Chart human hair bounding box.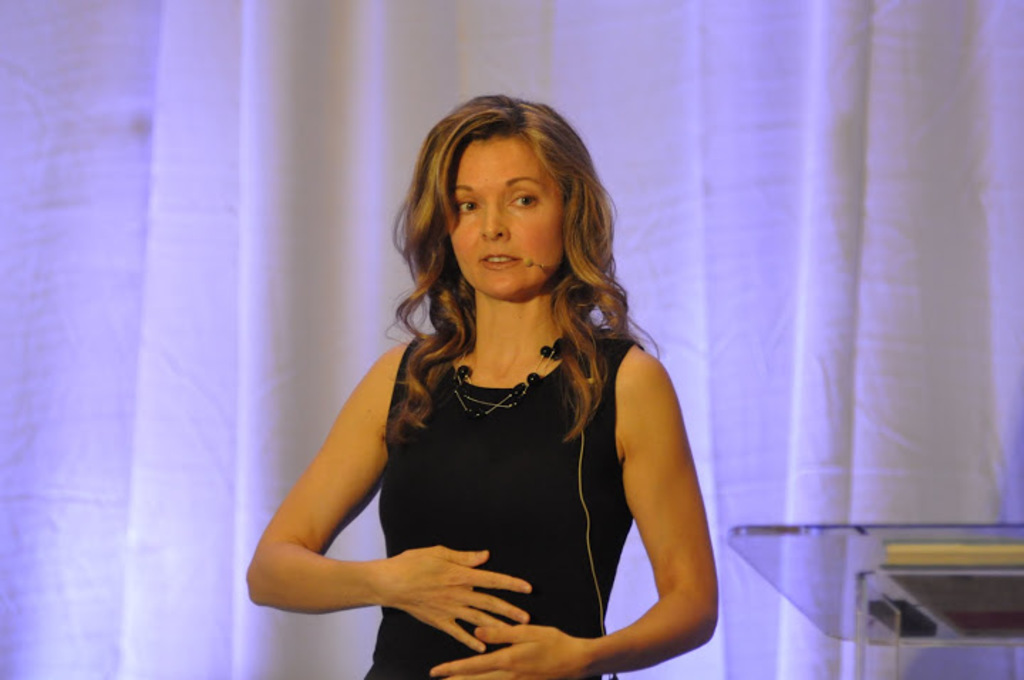
Charted: rect(387, 90, 633, 394).
